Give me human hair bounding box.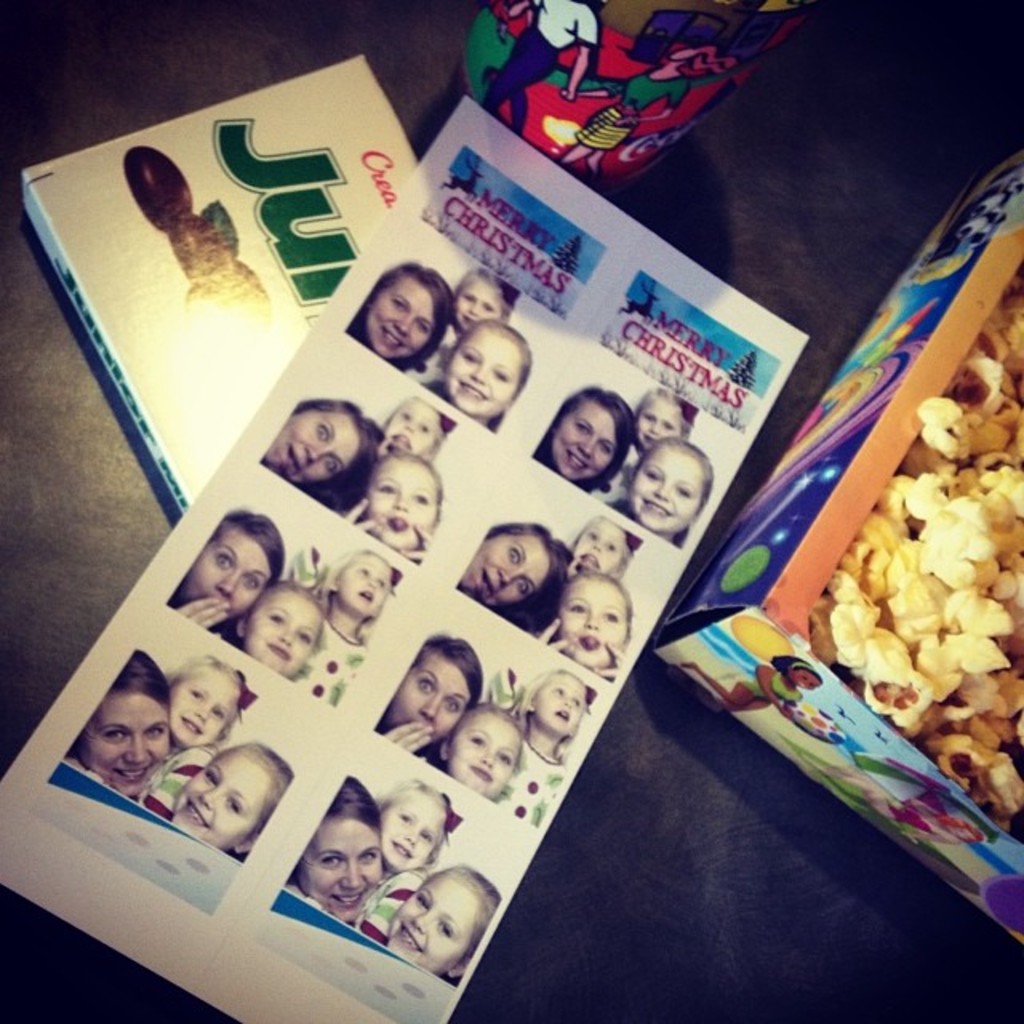
298 395 381 512.
